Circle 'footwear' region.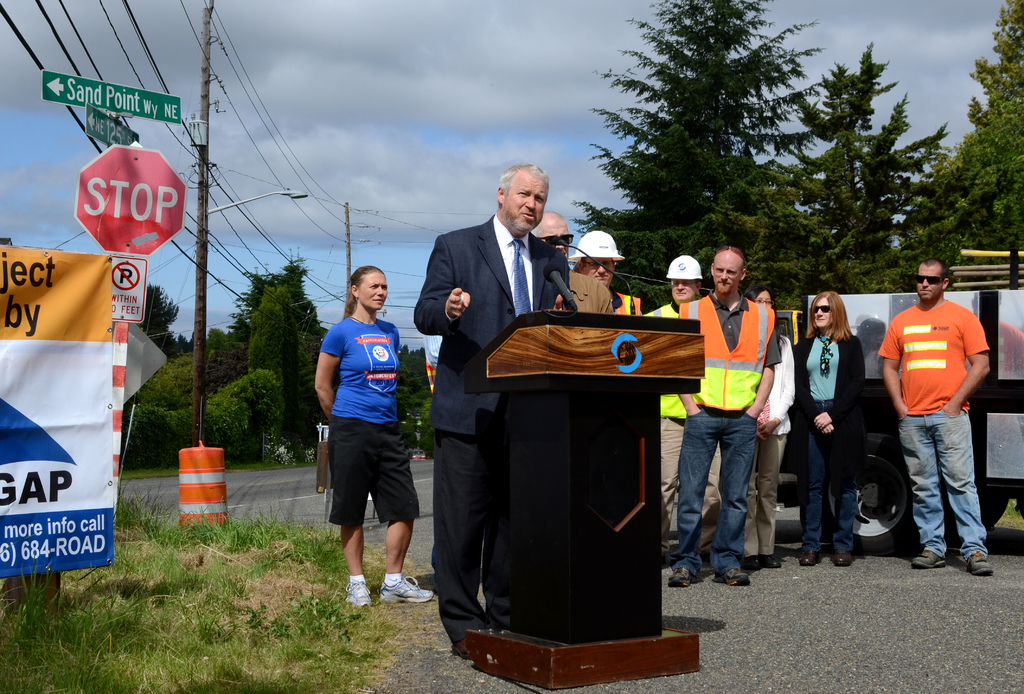
Region: (346, 573, 374, 604).
